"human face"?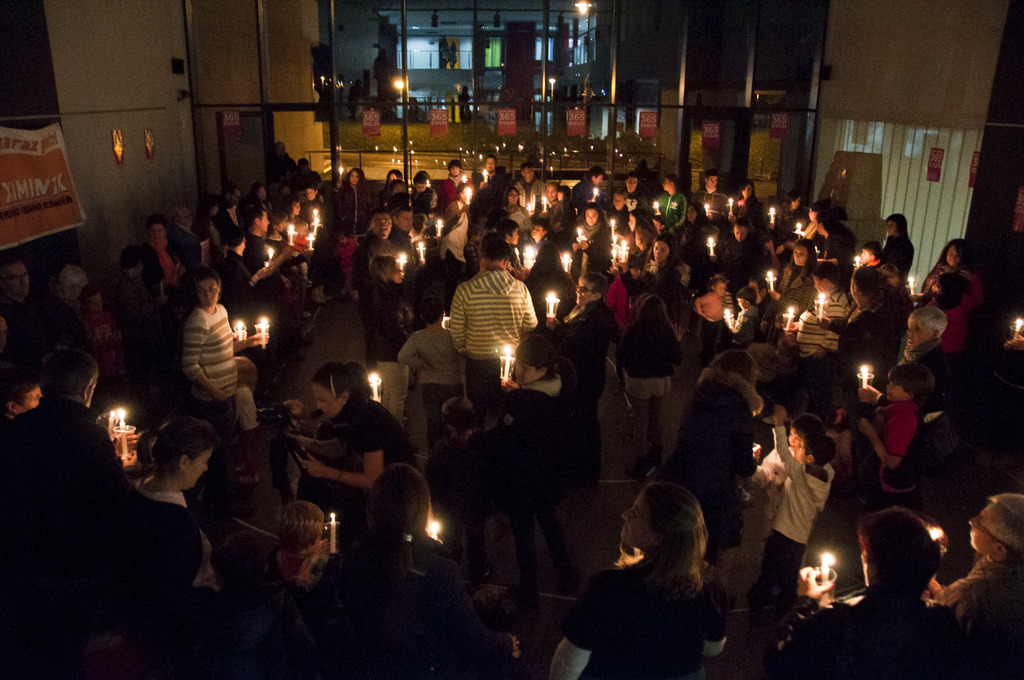
<bbox>229, 188, 243, 207</bbox>
